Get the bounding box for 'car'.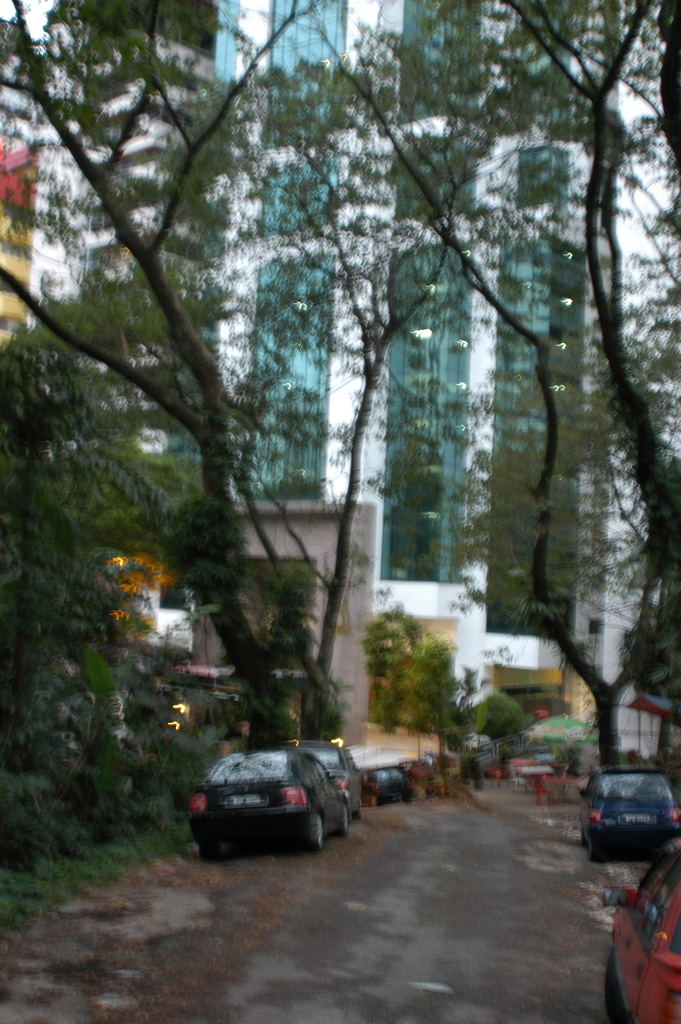
locate(354, 760, 409, 804).
